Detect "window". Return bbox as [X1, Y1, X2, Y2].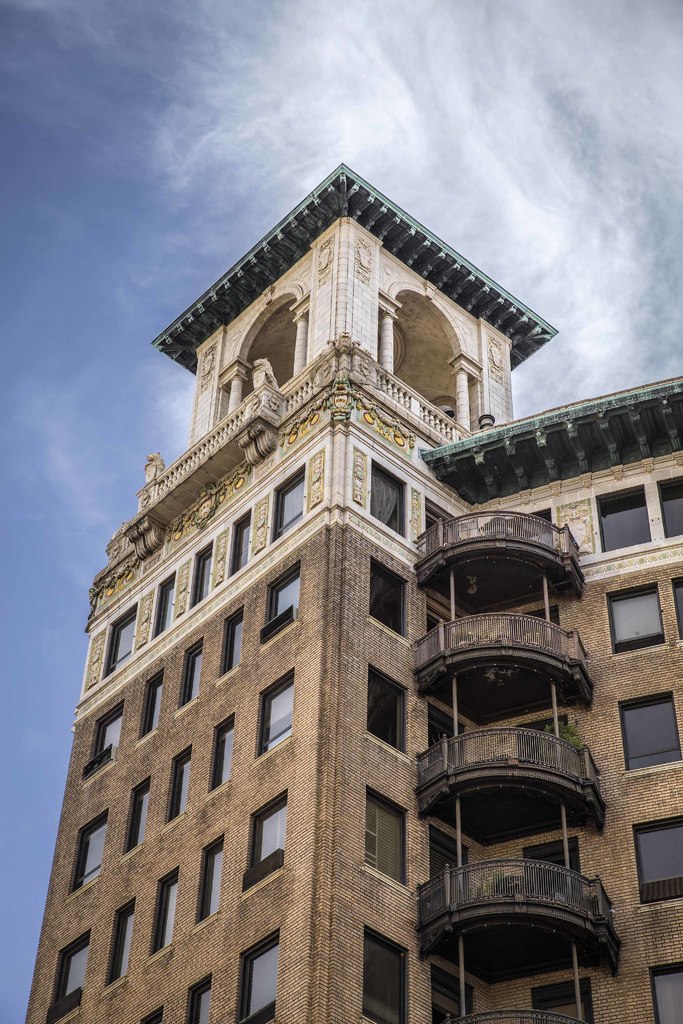
[152, 571, 176, 637].
